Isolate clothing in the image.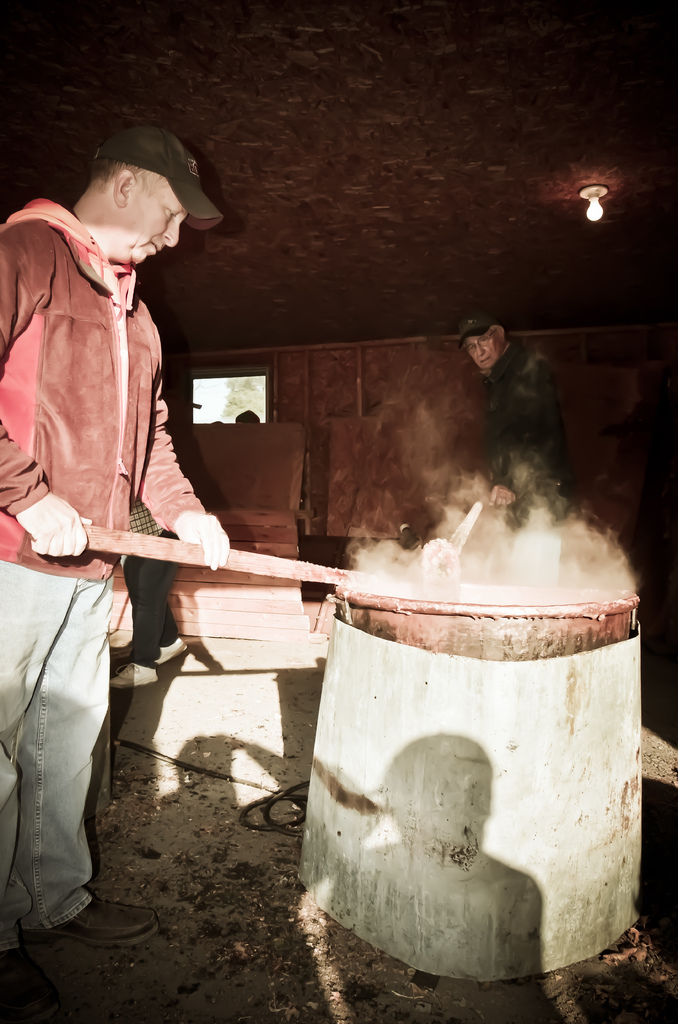
Isolated region: (x1=488, y1=328, x2=562, y2=477).
